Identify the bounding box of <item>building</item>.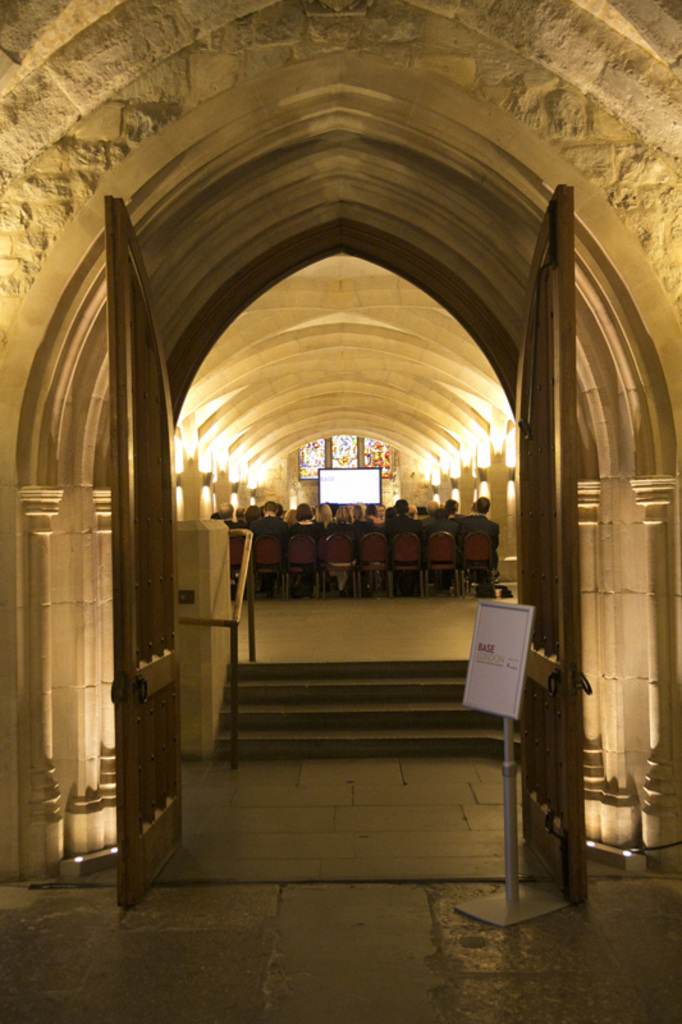
<box>0,0,681,1023</box>.
